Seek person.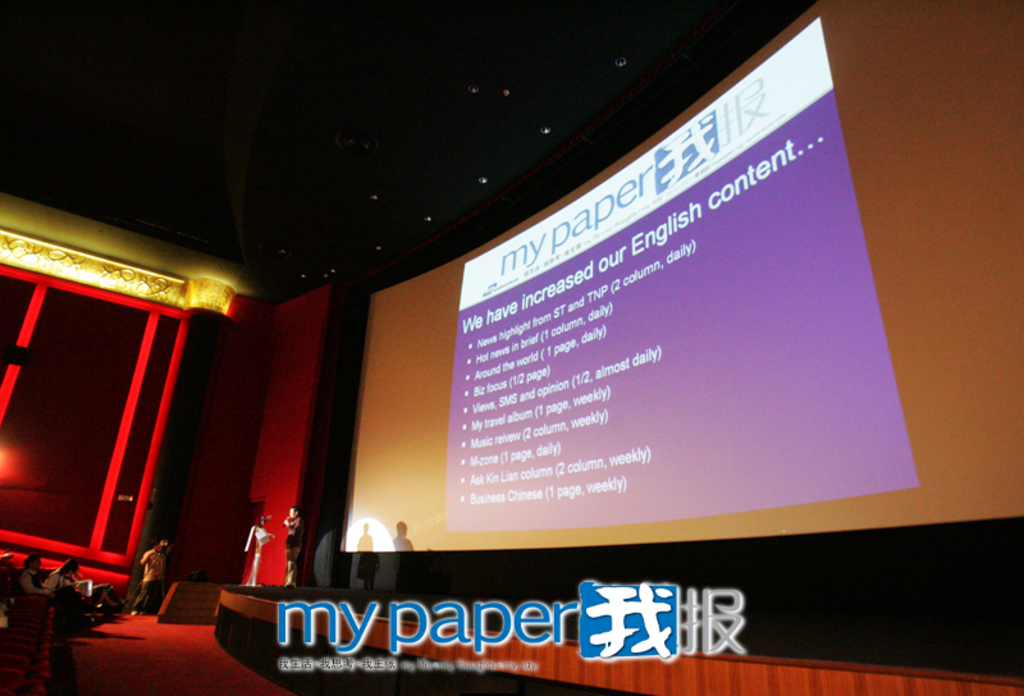
(38,557,97,603).
